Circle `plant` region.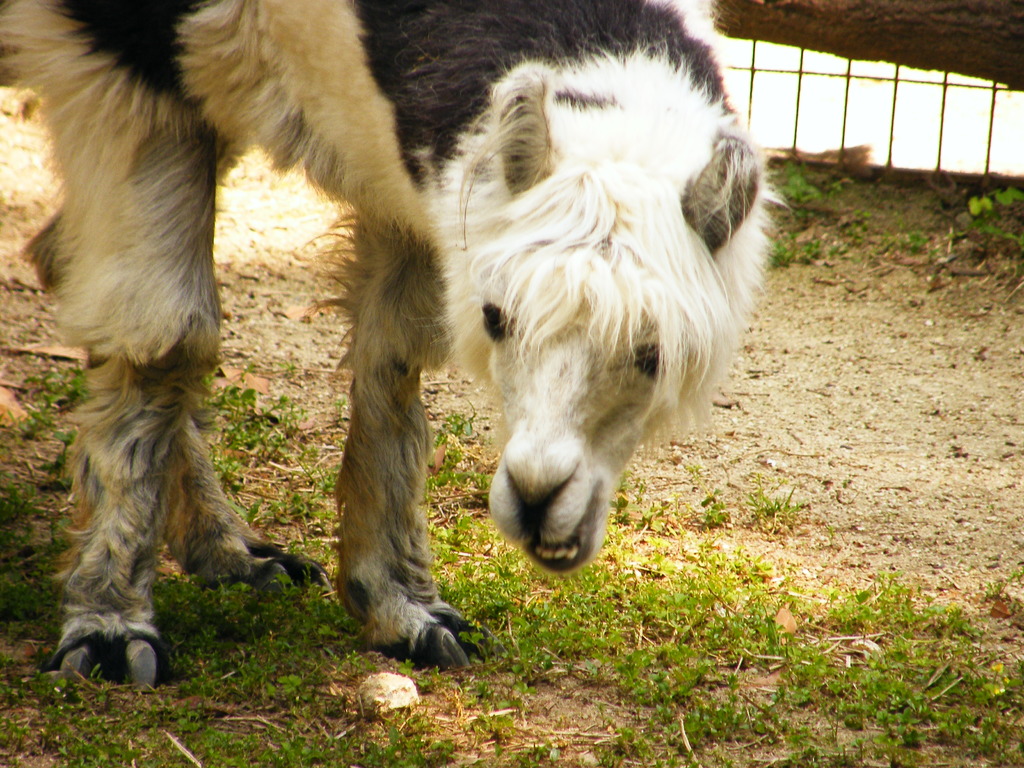
Region: {"left": 783, "top": 154, "right": 805, "bottom": 205}.
